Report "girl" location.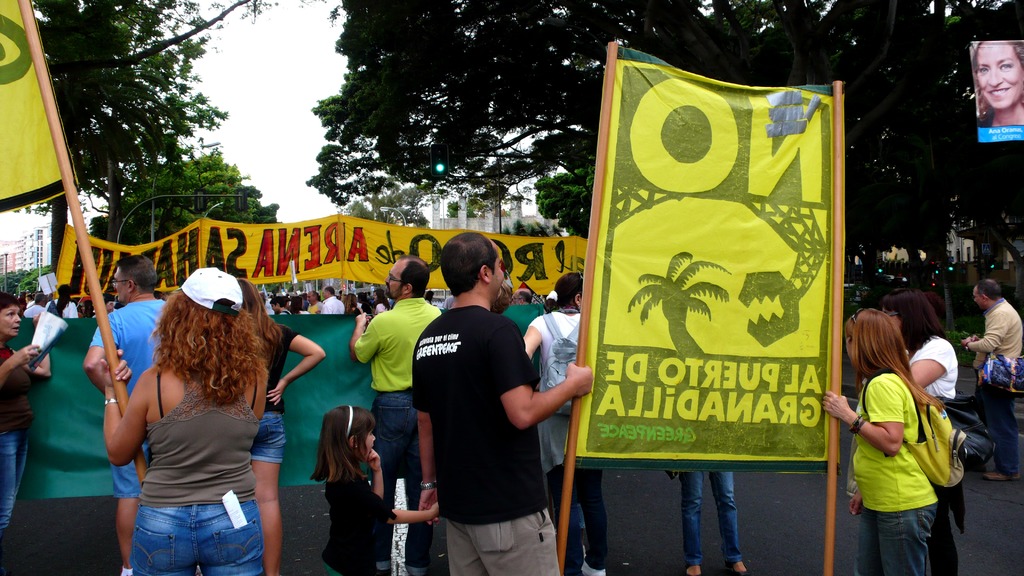
Report: select_region(826, 307, 935, 575).
